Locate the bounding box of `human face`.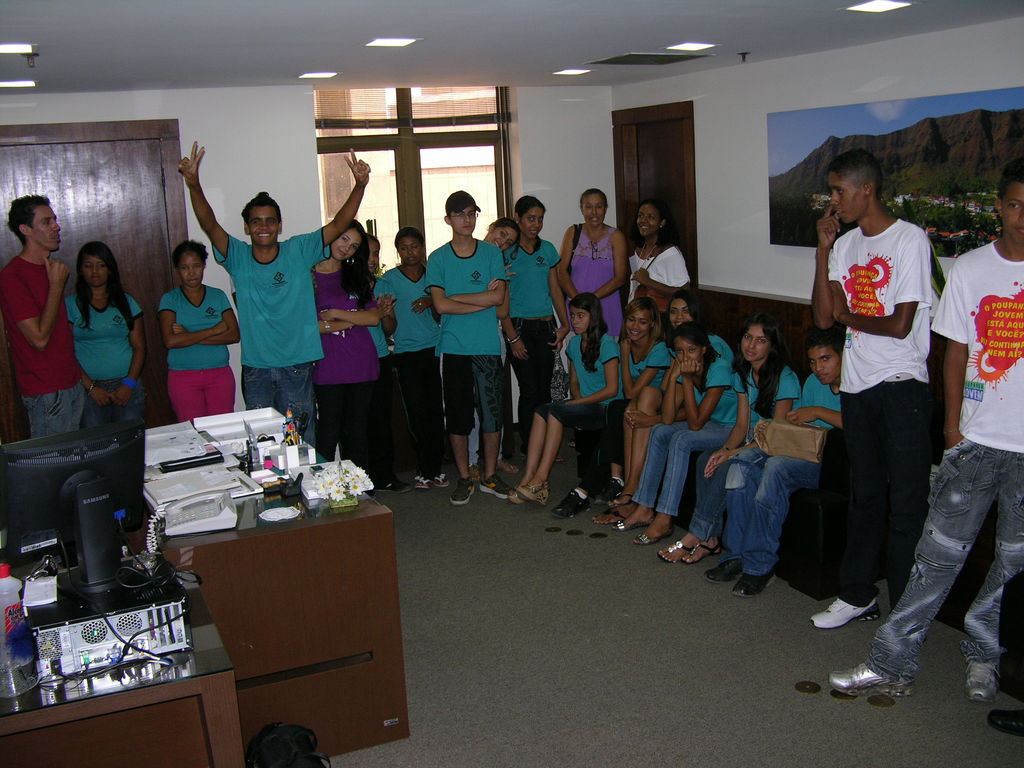
Bounding box: bbox=[804, 345, 844, 385].
